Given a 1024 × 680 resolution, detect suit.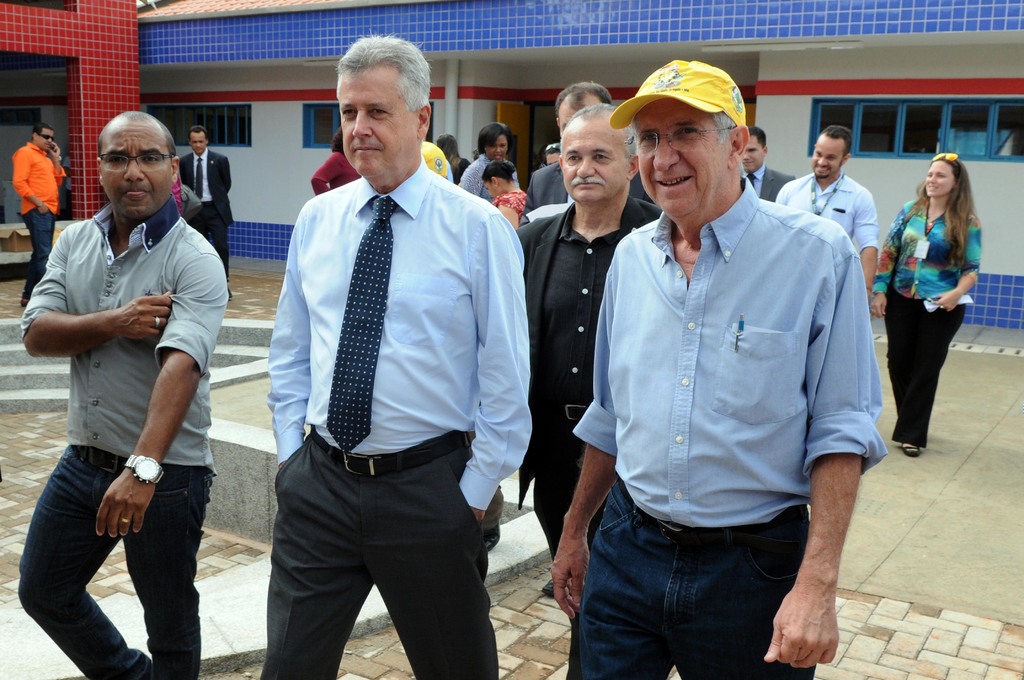
x1=518 y1=202 x2=676 y2=582.
